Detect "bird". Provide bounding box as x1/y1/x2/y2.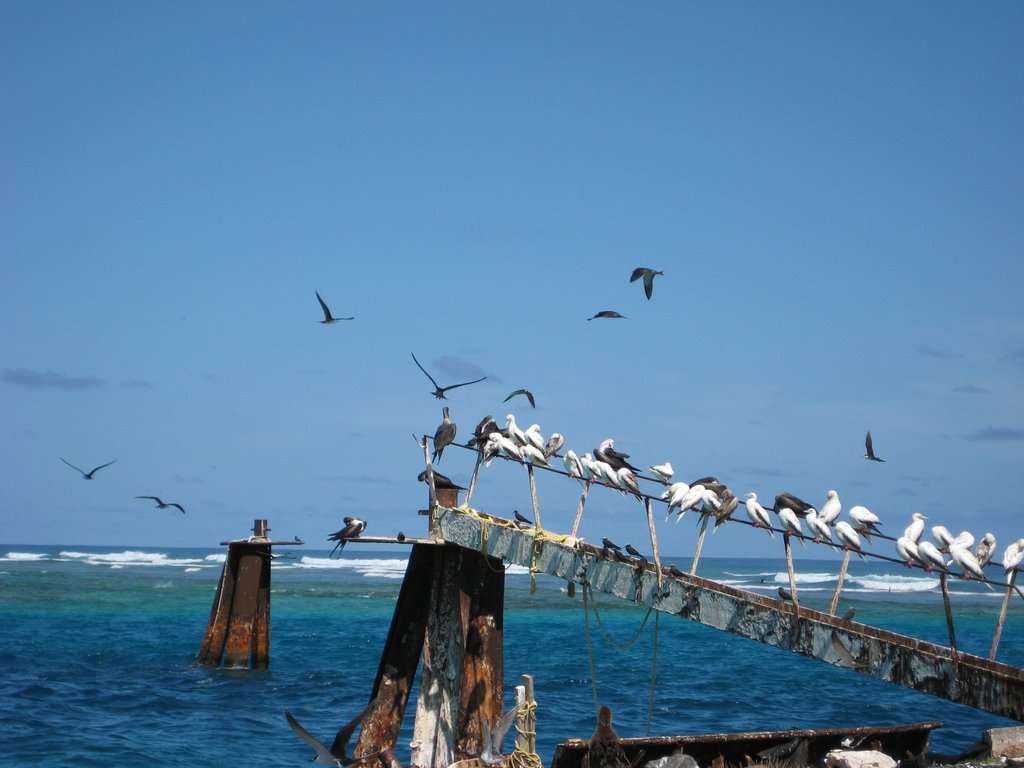
287/695/382/767.
